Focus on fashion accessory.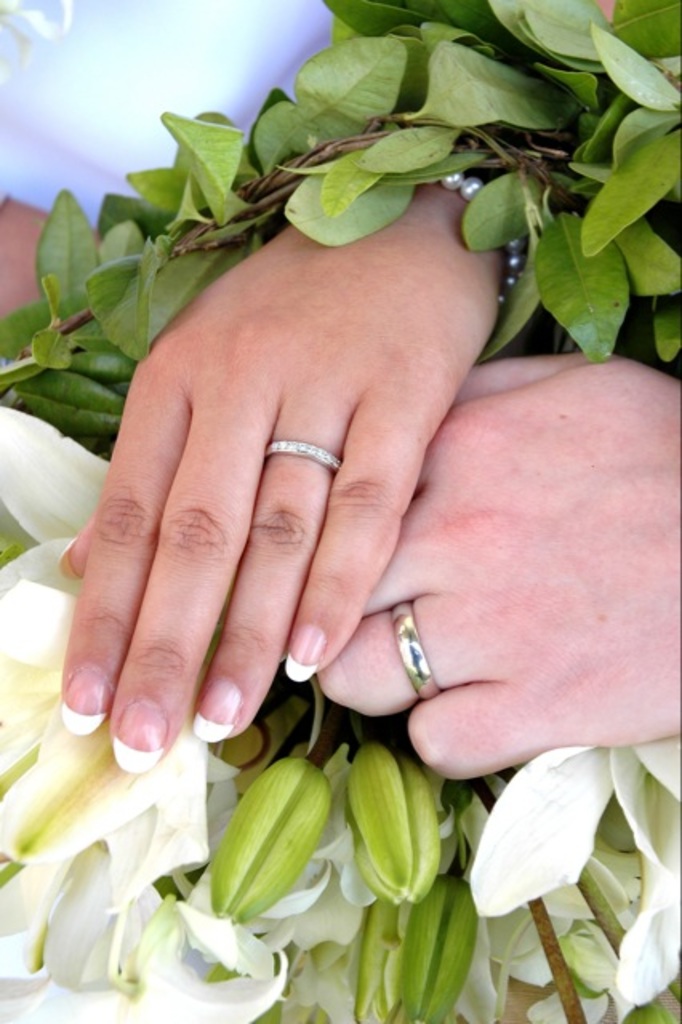
Focused at (x1=405, y1=602, x2=439, y2=706).
